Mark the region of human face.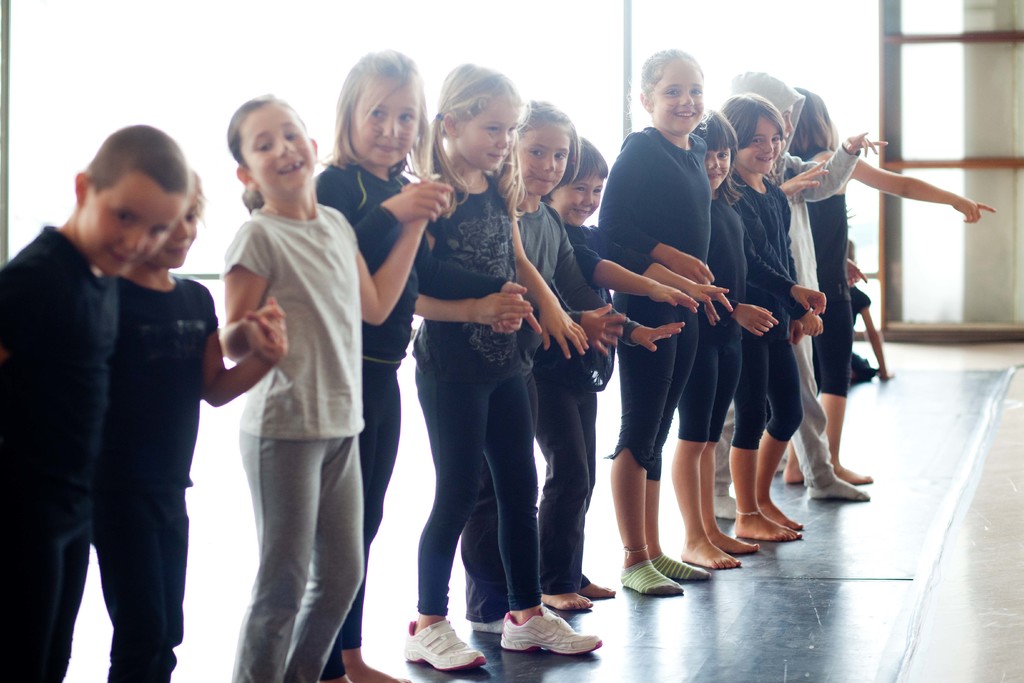
Region: l=150, t=199, r=201, b=276.
